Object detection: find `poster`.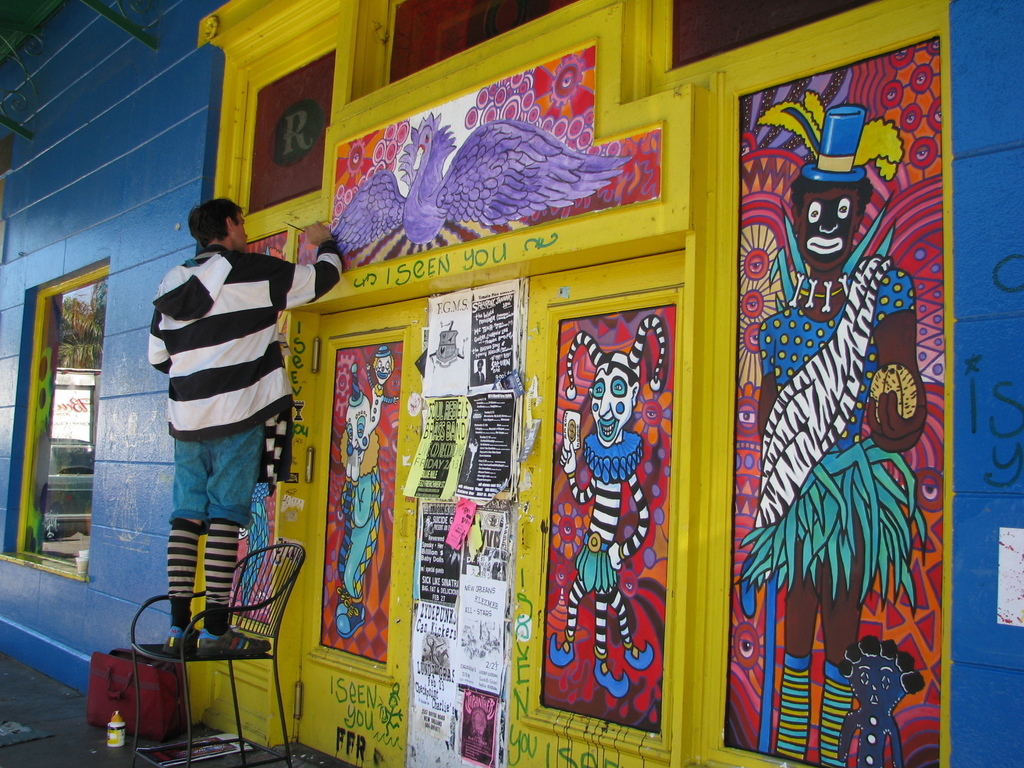
detection(52, 363, 101, 438).
